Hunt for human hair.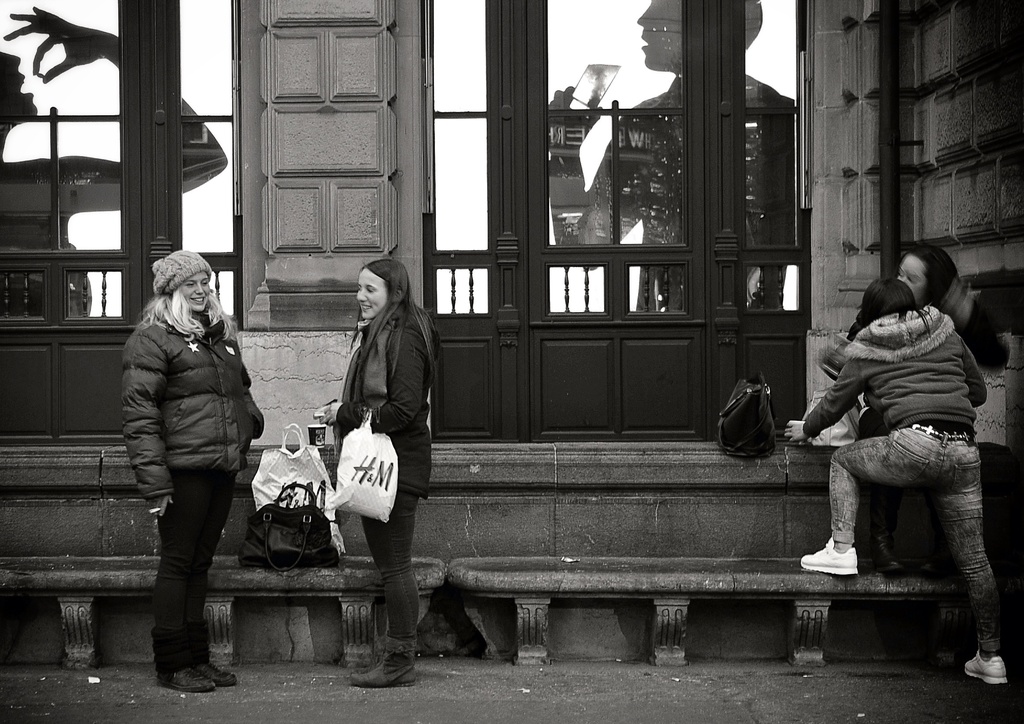
Hunted down at (x1=140, y1=282, x2=239, y2=341).
